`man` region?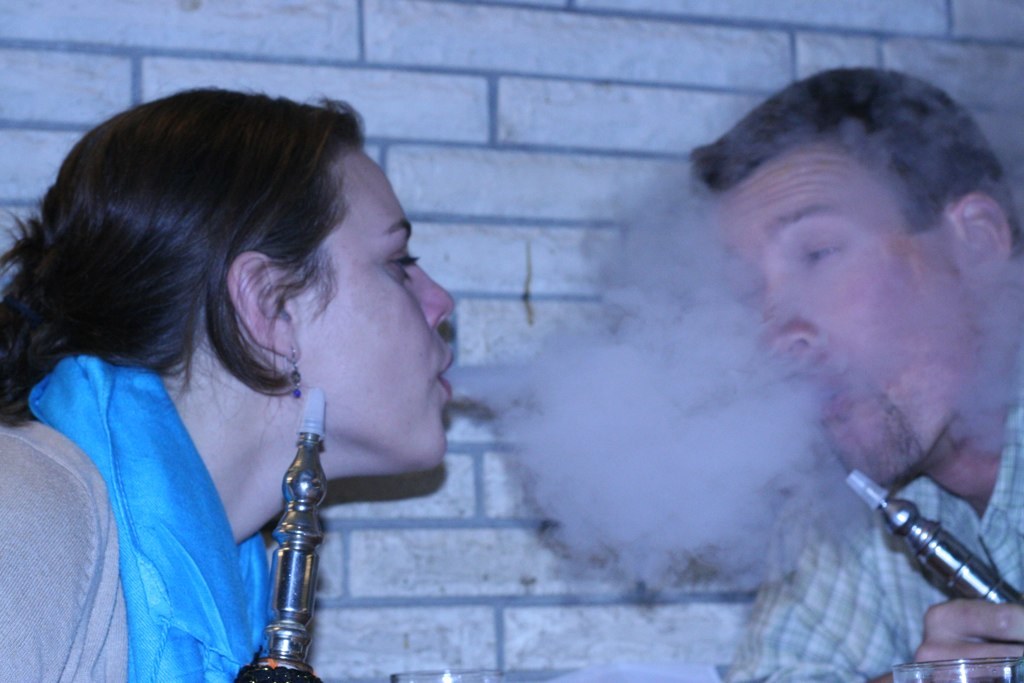
bbox=[693, 64, 1023, 682]
